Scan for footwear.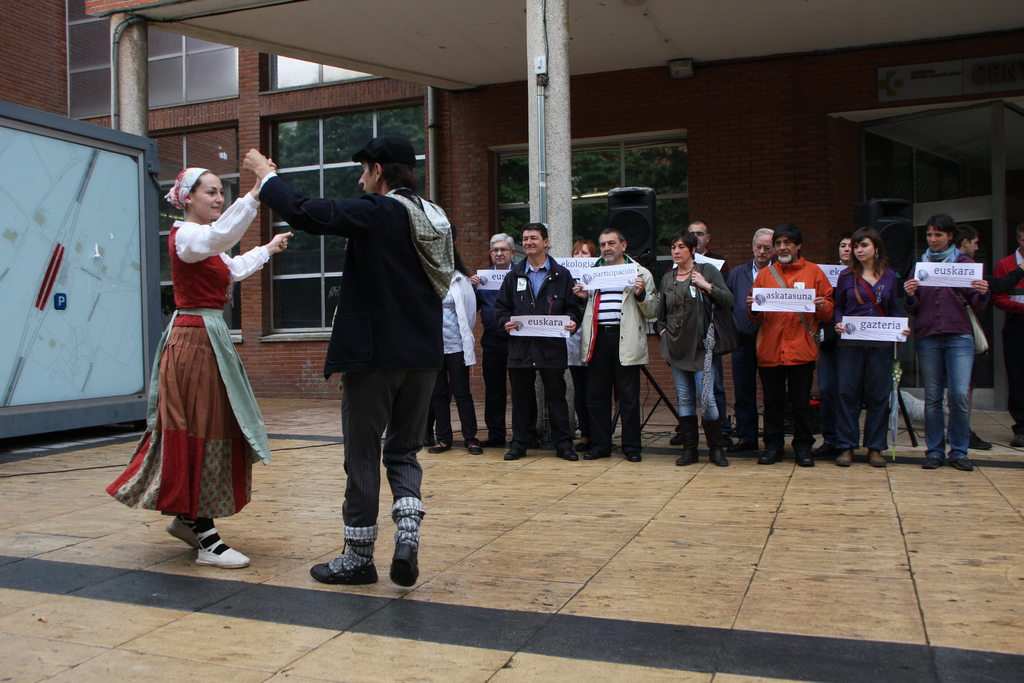
Scan result: (left=666, top=432, right=684, bottom=447).
